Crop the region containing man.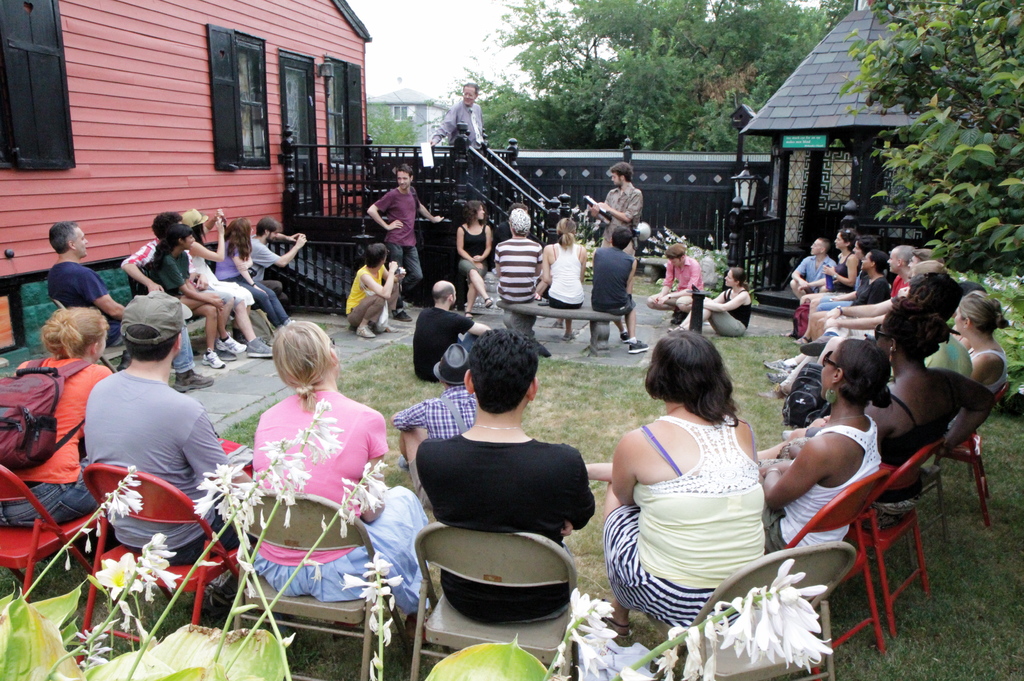
Crop region: locate(237, 215, 308, 301).
